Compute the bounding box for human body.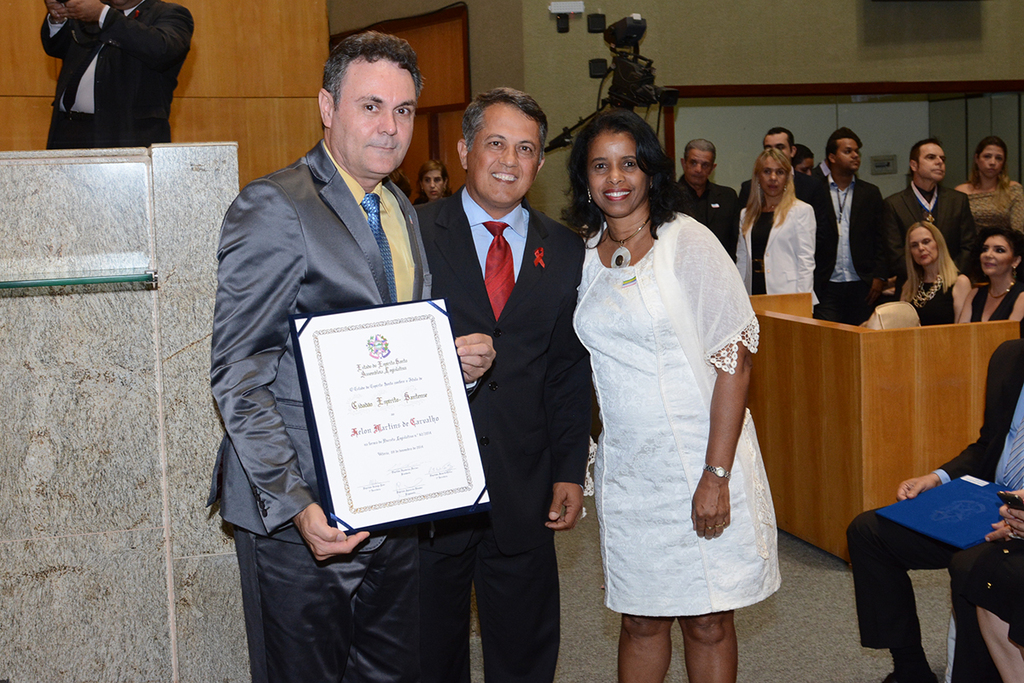
898/271/956/328.
